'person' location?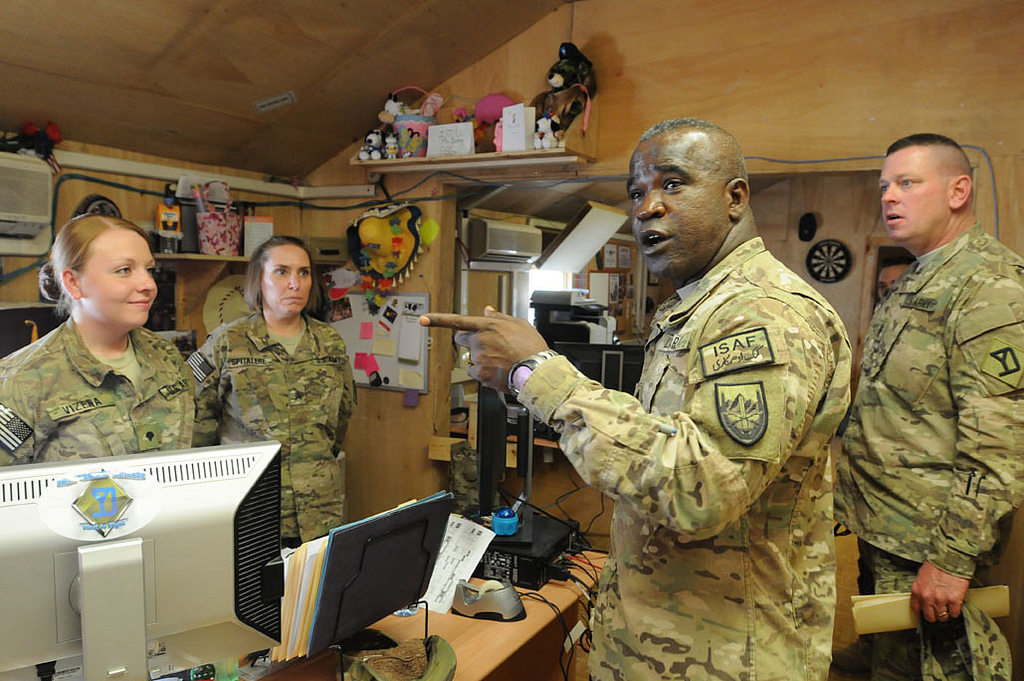
<box>835,130,1023,680</box>
